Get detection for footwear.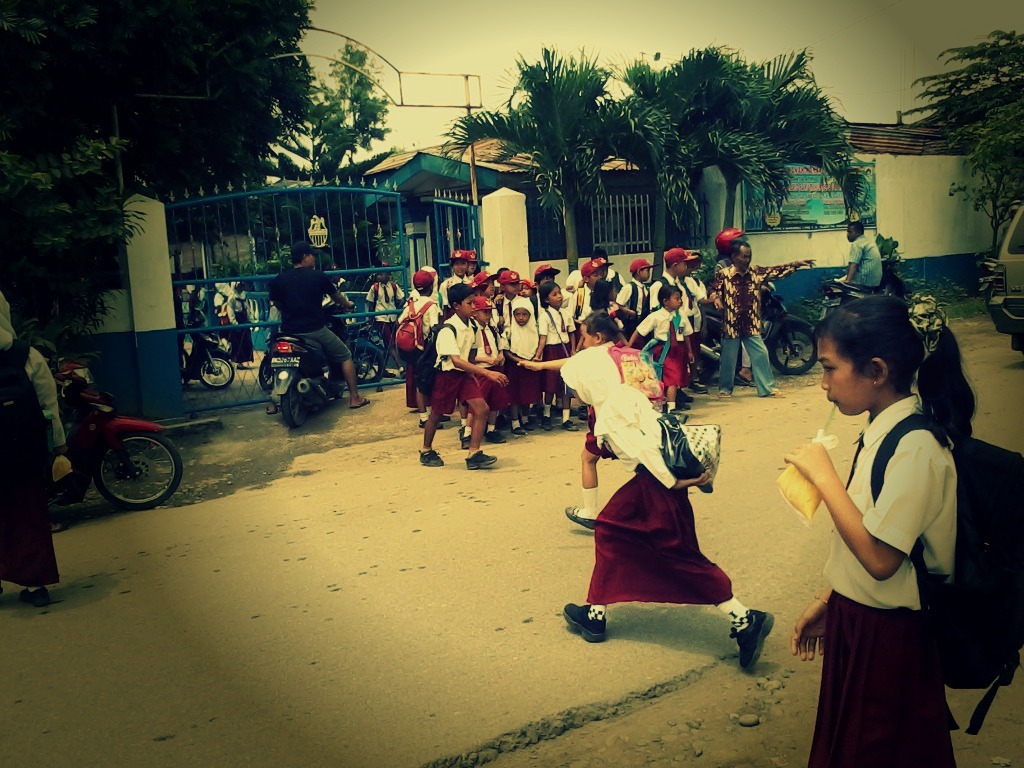
Detection: 674, 387, 692, 399.
